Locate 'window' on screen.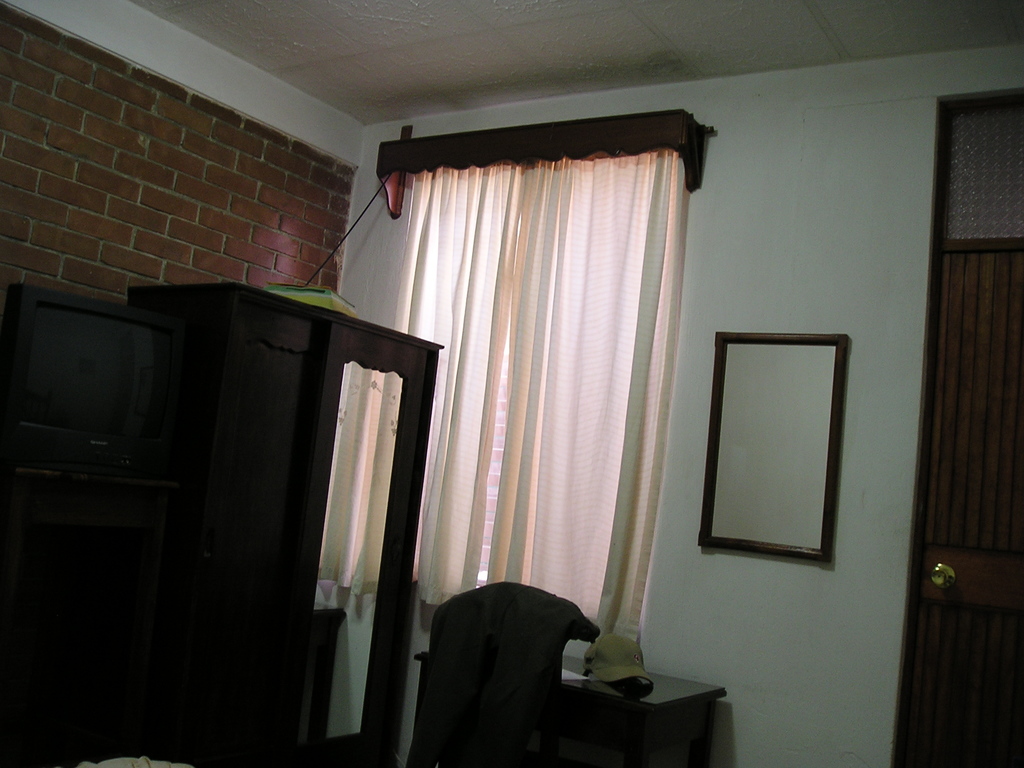
On screen at 320,148,696,652.
